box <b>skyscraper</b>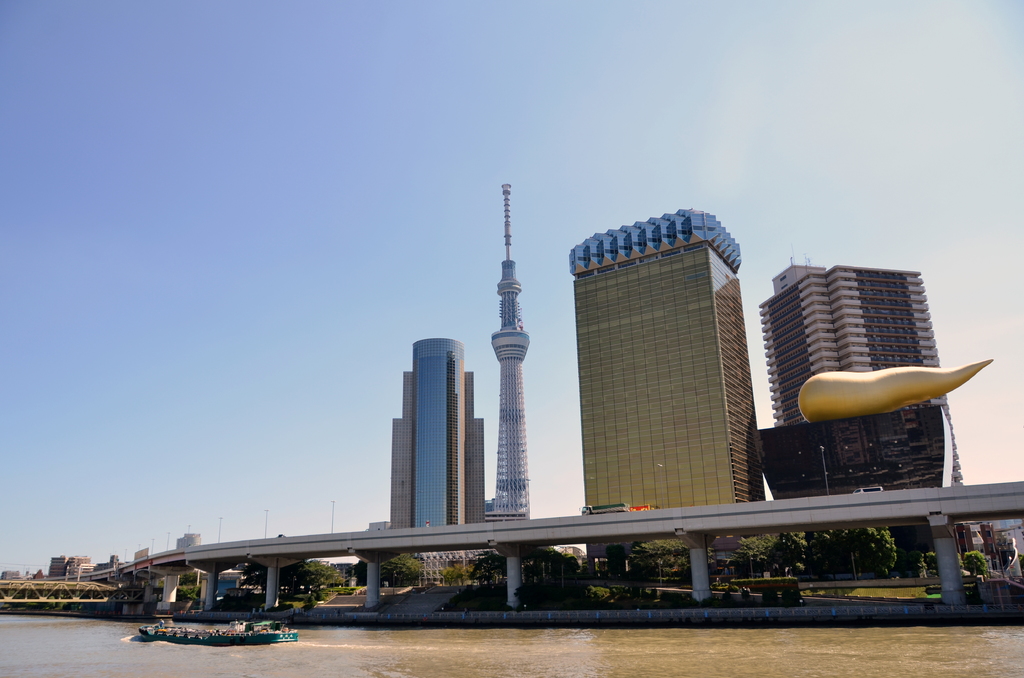
(757,266,961,504)
